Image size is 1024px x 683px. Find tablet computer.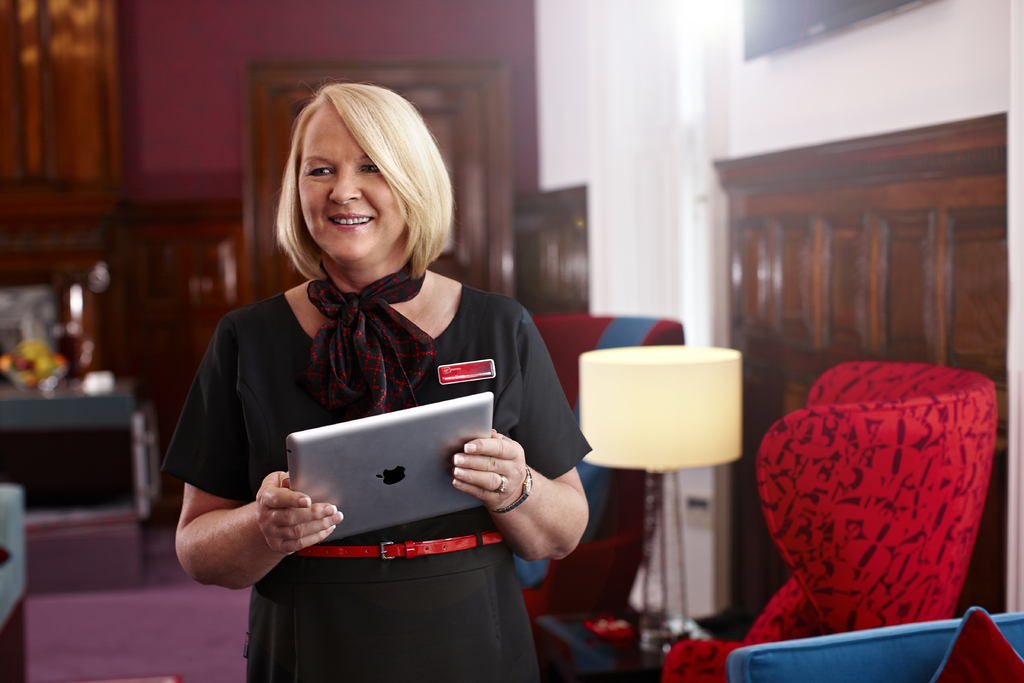
locate(288, 384, 493, 544).
